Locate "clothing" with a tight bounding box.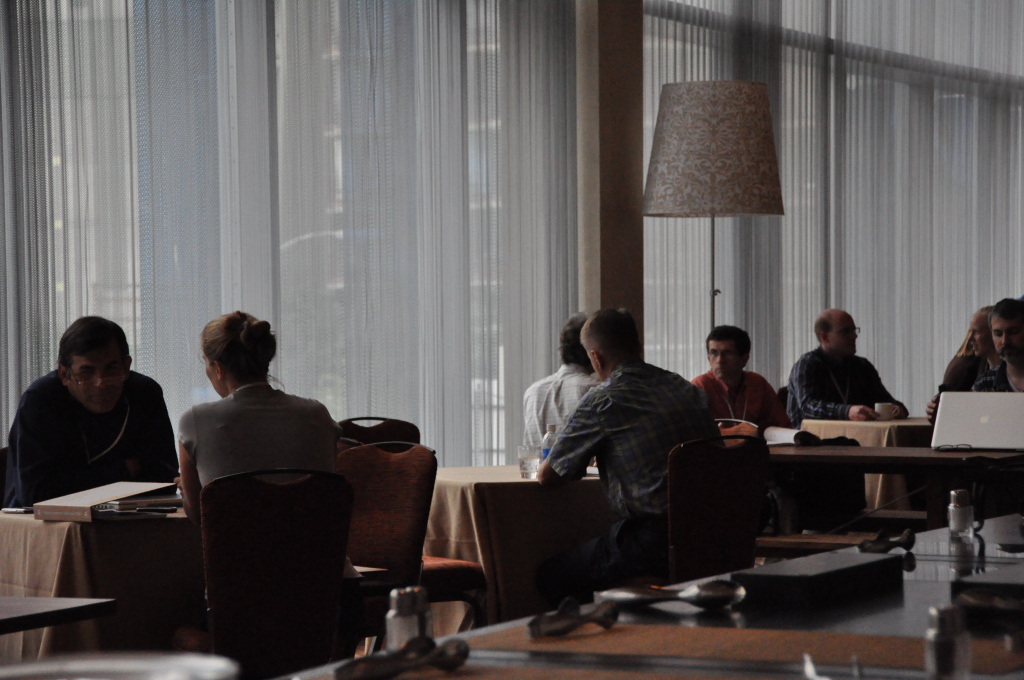
<bbox>783, 346, 907, 423</bbox>.
